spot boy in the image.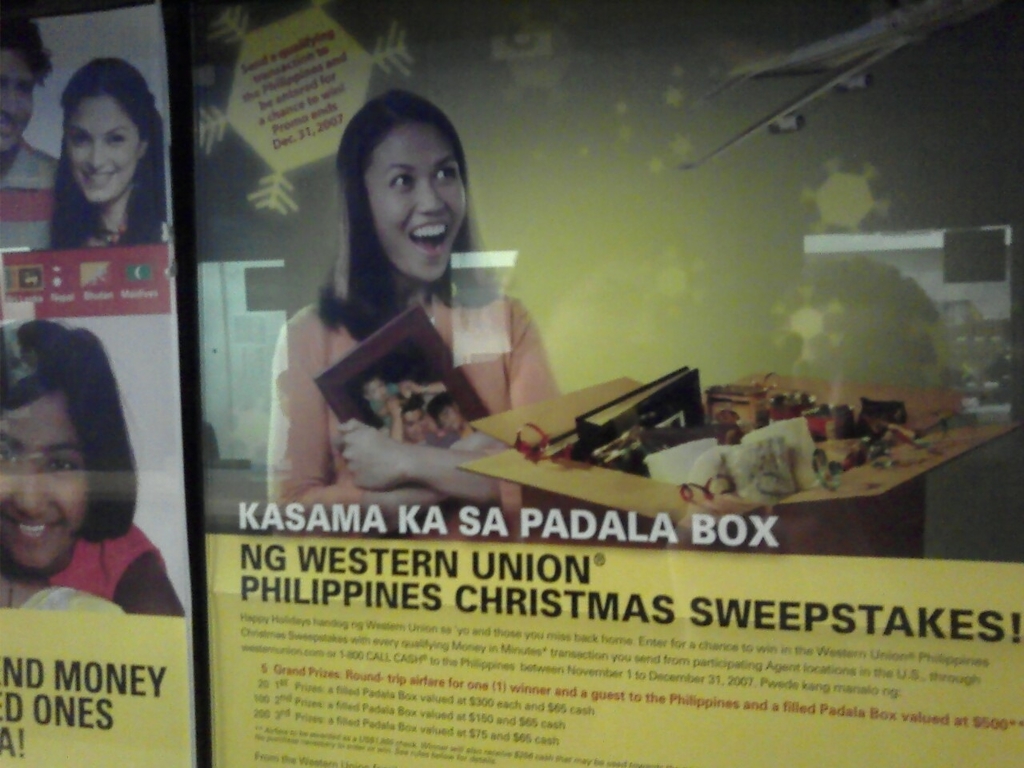
boy found at left=352, top=374, right=401, bottom=422.
